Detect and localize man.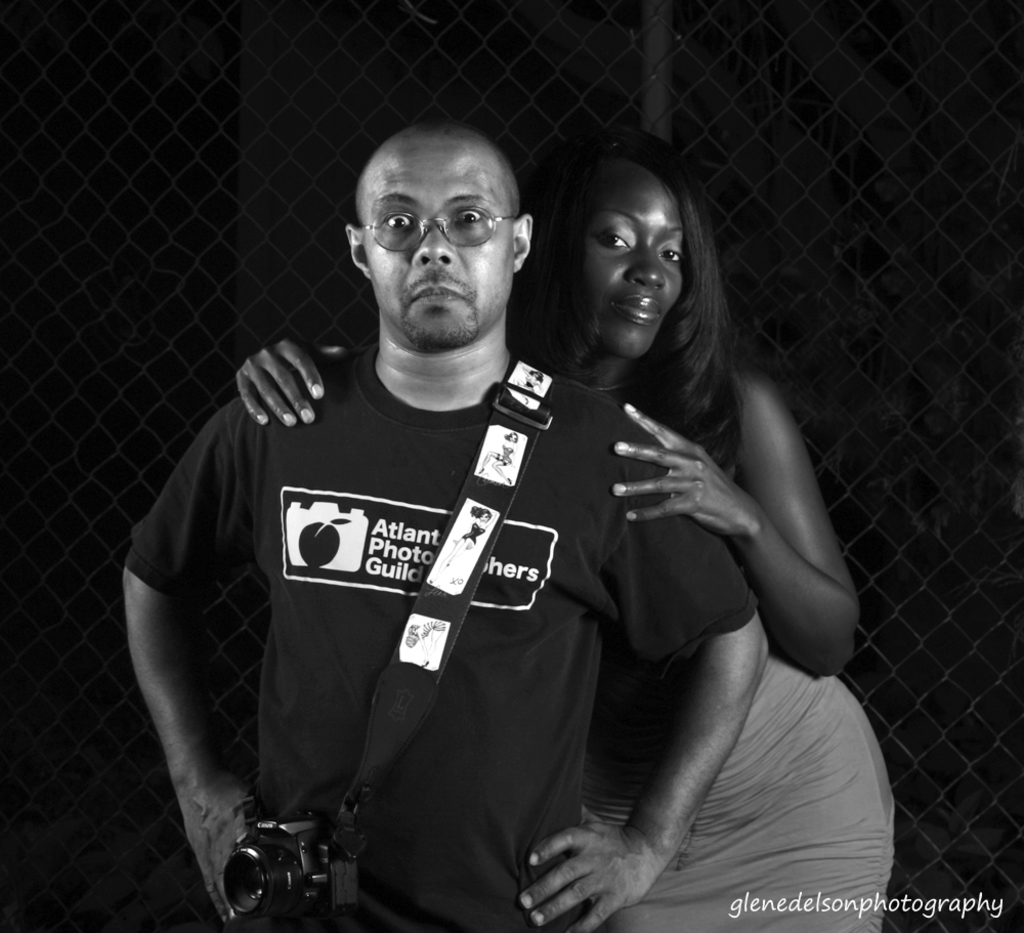
Localized at left=142, top=117, right=737, bottom=922.
